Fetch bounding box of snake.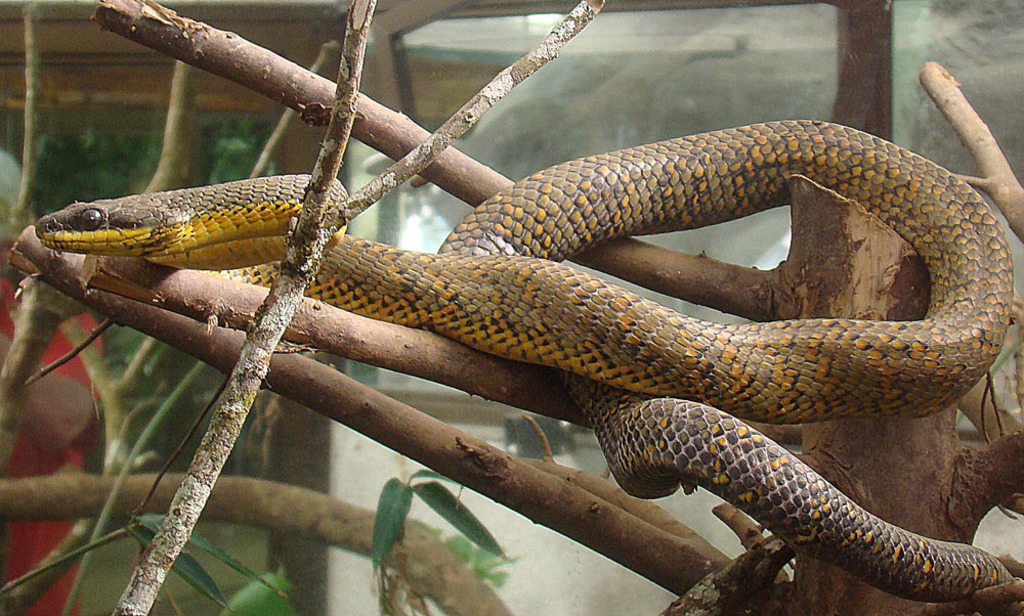
Bbox: (37, 114, 1023, 615).
